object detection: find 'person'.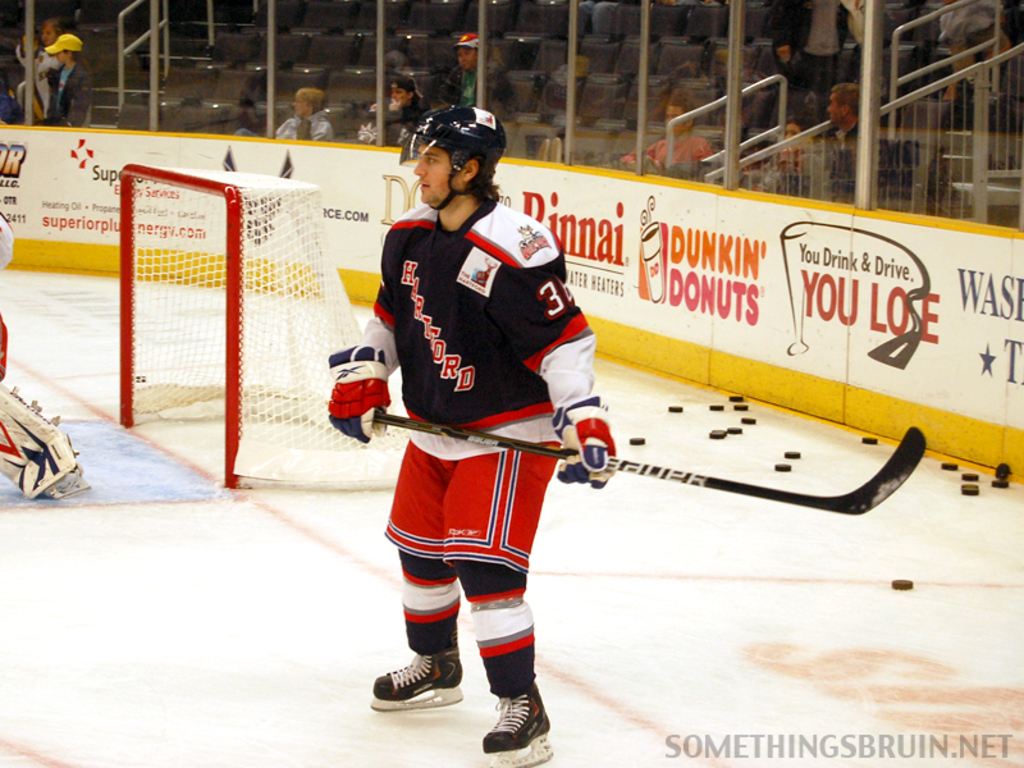
pyautogui.locateOnScreen(620, 97, 712, 177).
